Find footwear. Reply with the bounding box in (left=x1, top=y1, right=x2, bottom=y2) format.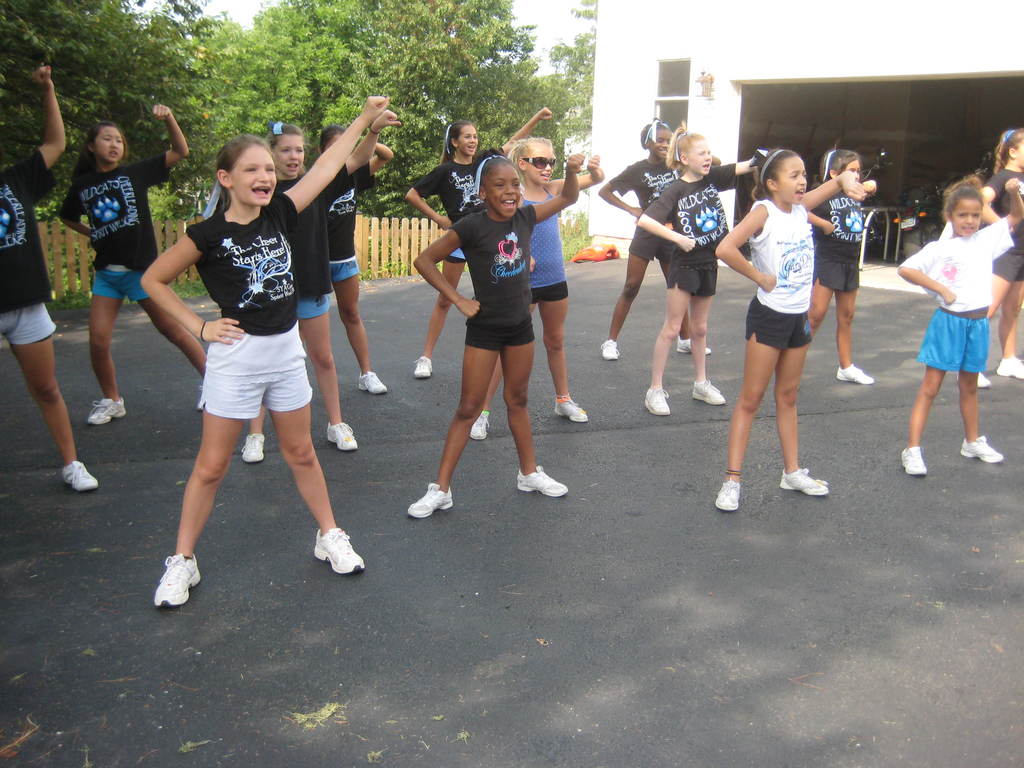
(left=956, top=437, right=1003, bottom=466).
